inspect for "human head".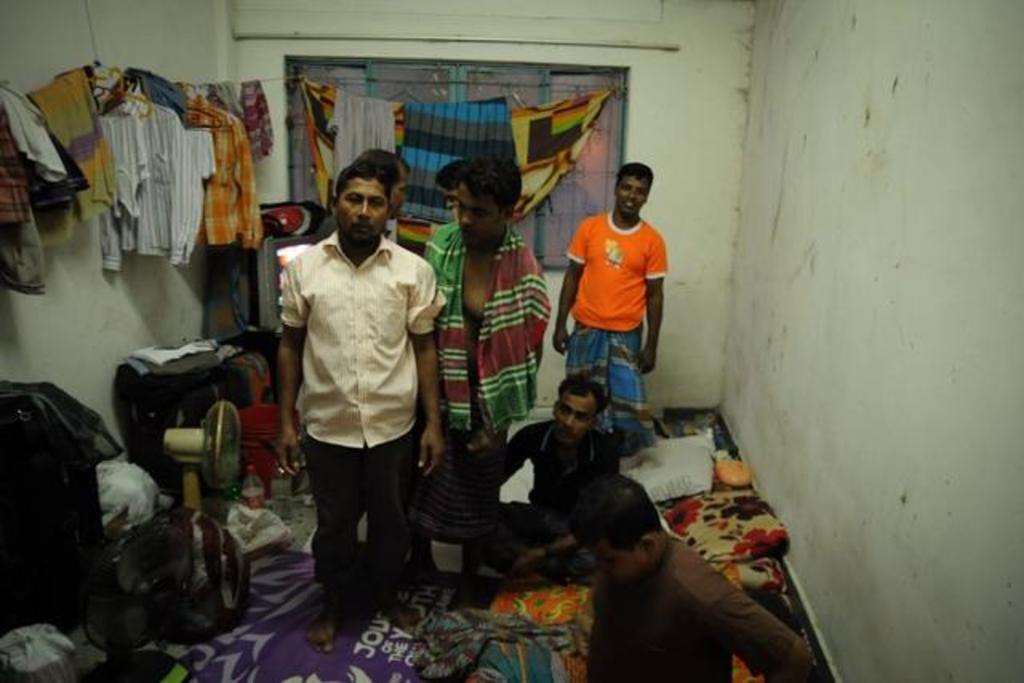
Inspection: rect(352, 147, 411, 214).
